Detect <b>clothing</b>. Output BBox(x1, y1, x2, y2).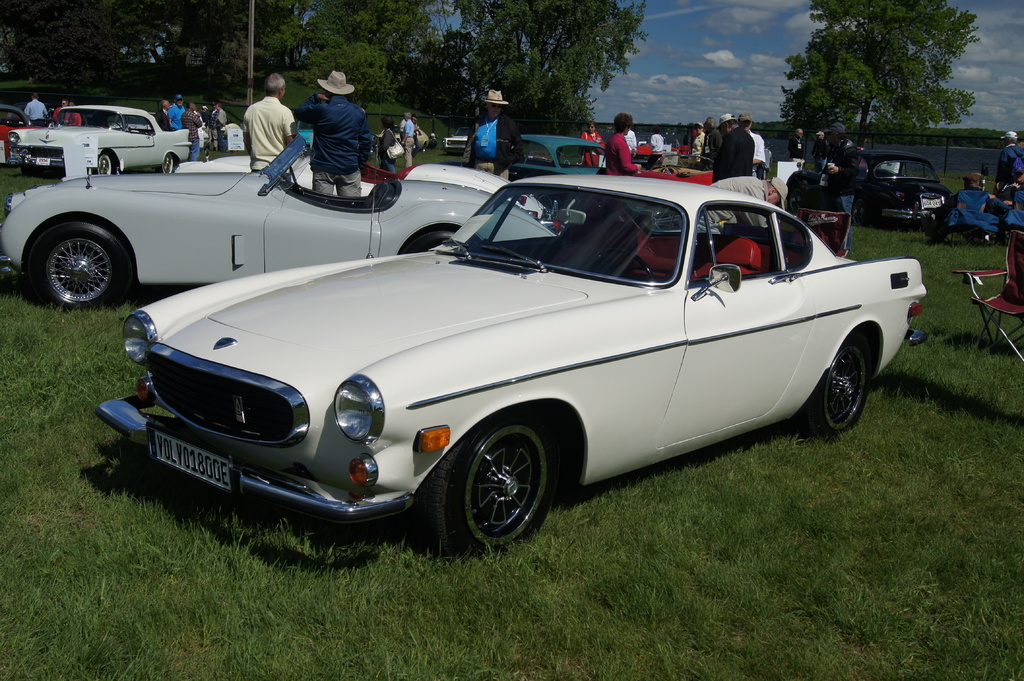
BBox(181, 109, 201, 161).
